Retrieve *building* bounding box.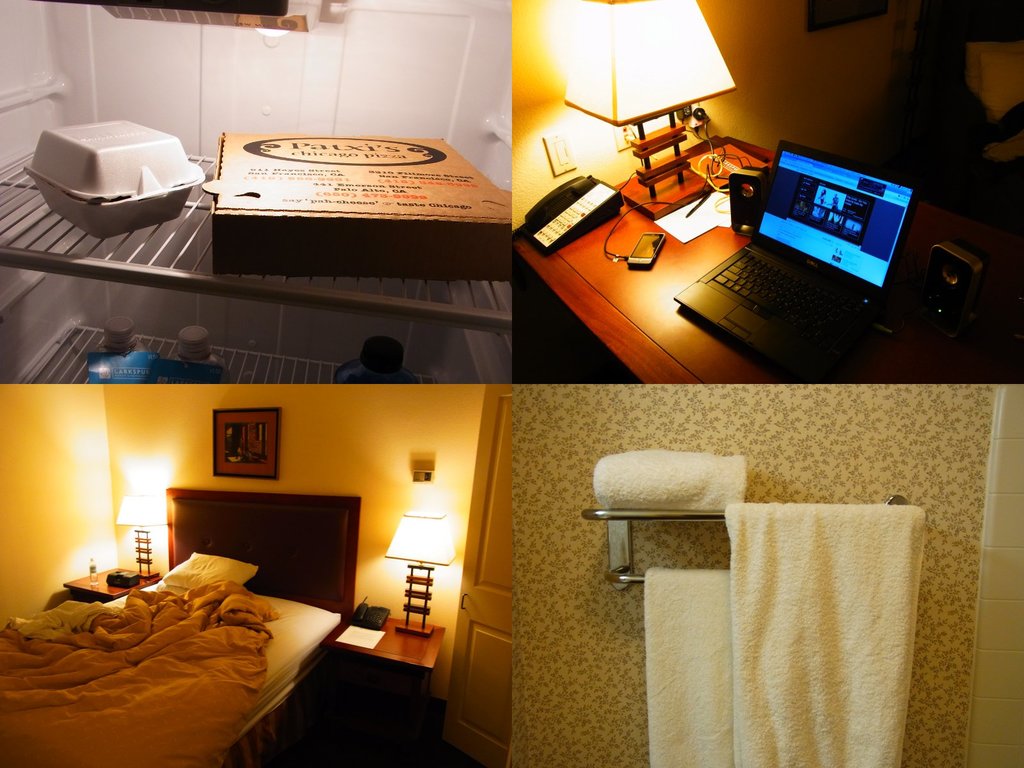
Bounding box: <region>3, 385, 516, 765</region>.
